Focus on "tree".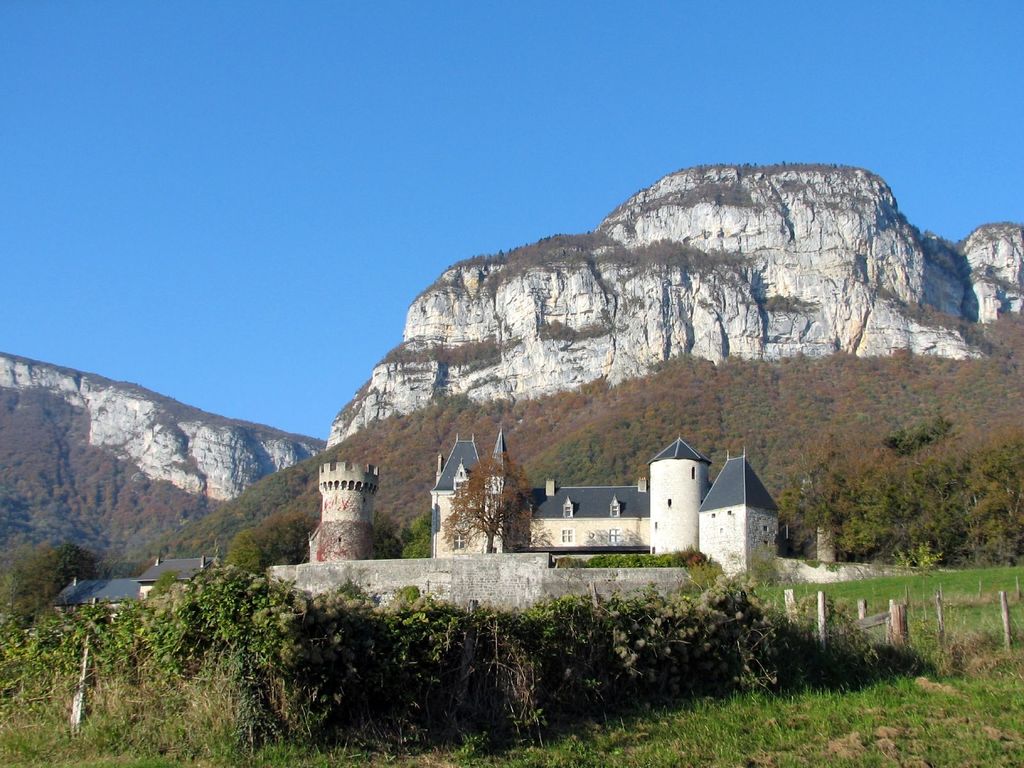
Focused at 370, 511, 404, 563.
